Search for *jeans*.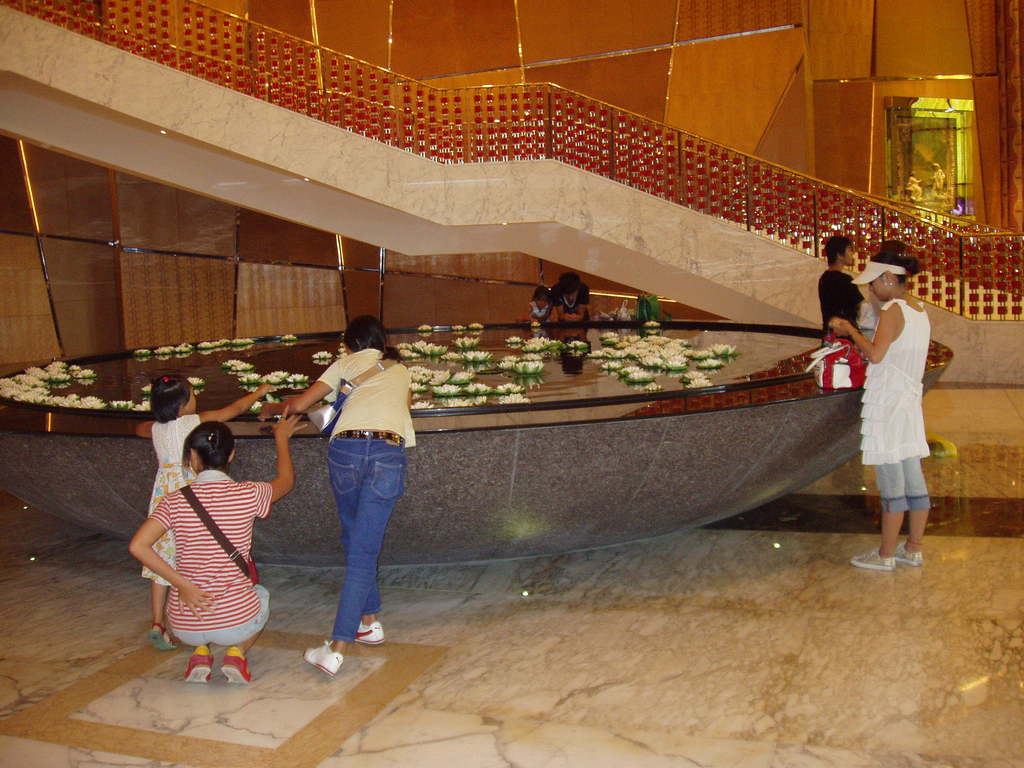
Found at bbox=[319, 432, 406, 643].
